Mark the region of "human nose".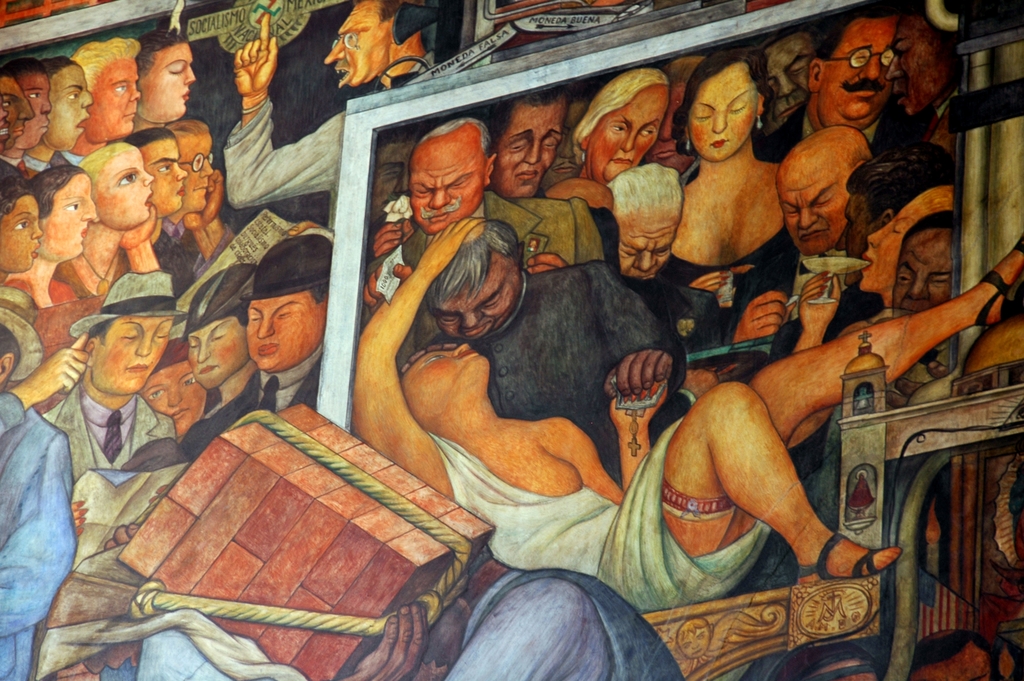
Region: (140,167,157,184).
